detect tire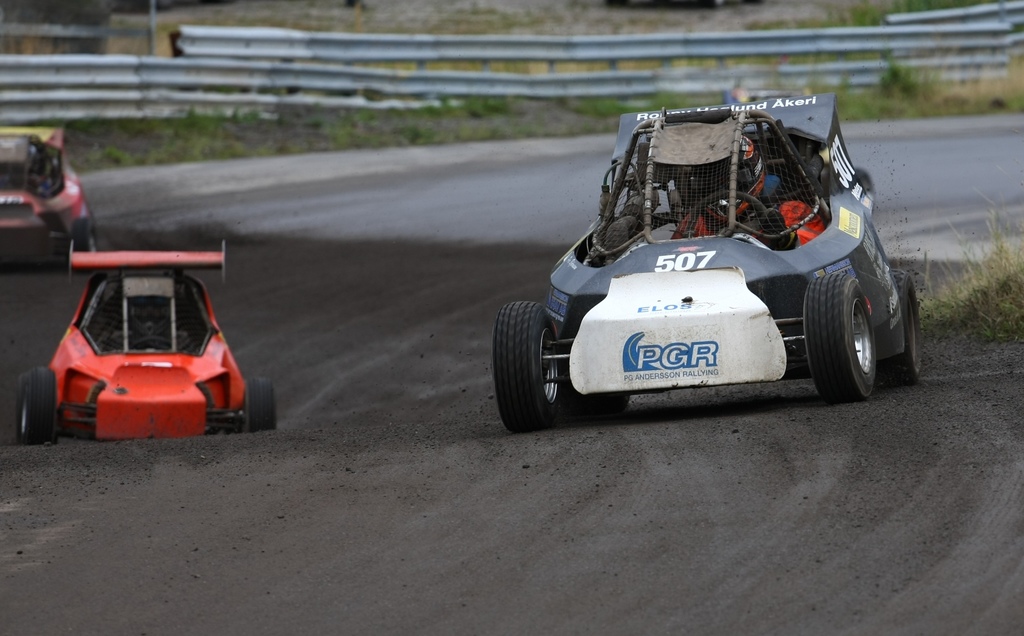
<box>20,365,56,445</box>
